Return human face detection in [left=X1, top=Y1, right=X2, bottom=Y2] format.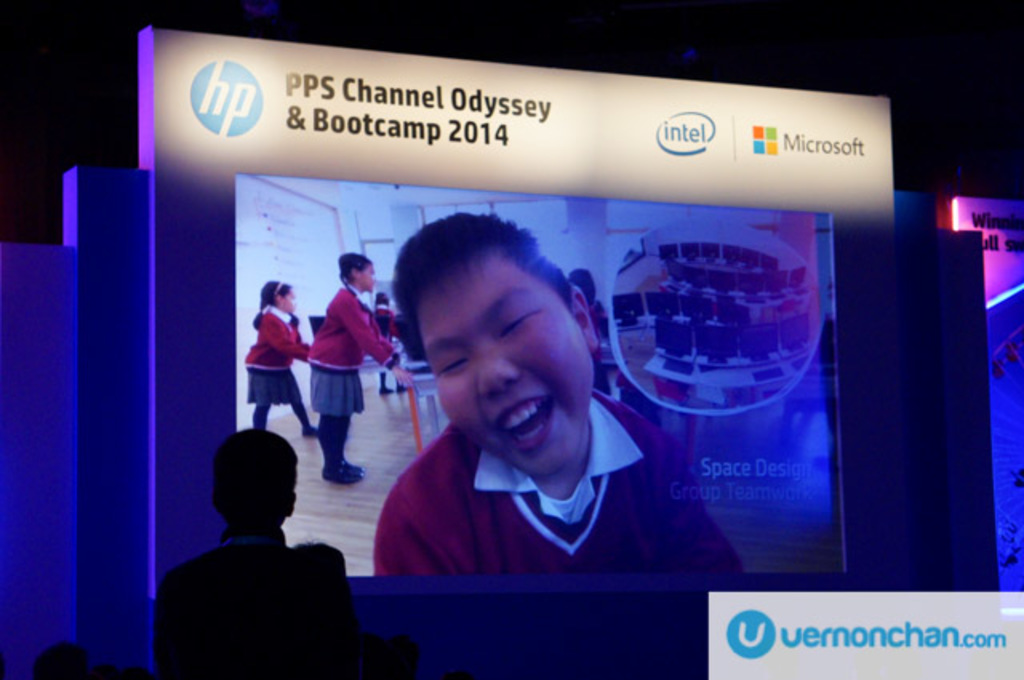
[left=413, top=256, right=594, bottom=474].
